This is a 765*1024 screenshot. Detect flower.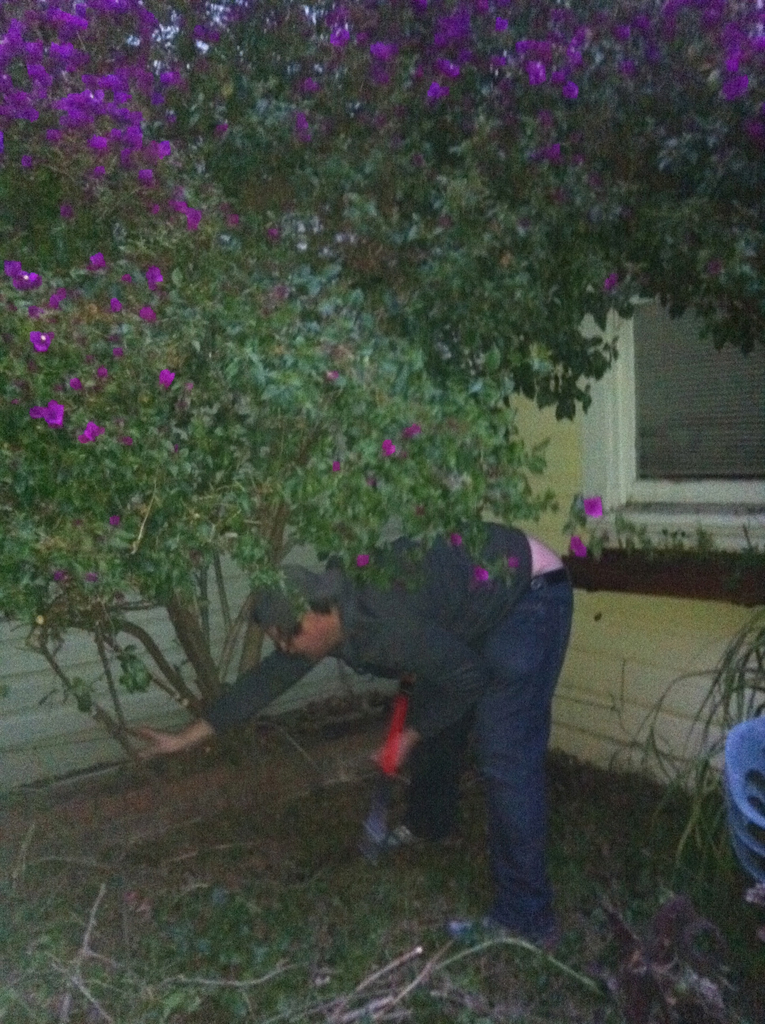
crop(157, 374, 179, 414).
